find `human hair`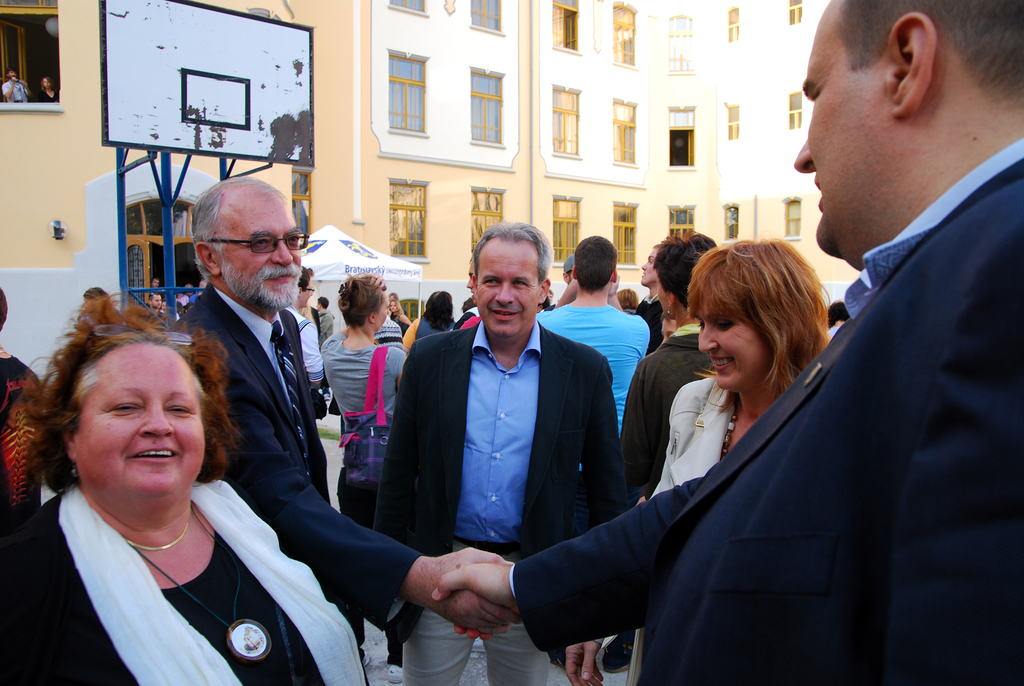
bbox=[475, 223, 551, 284]
